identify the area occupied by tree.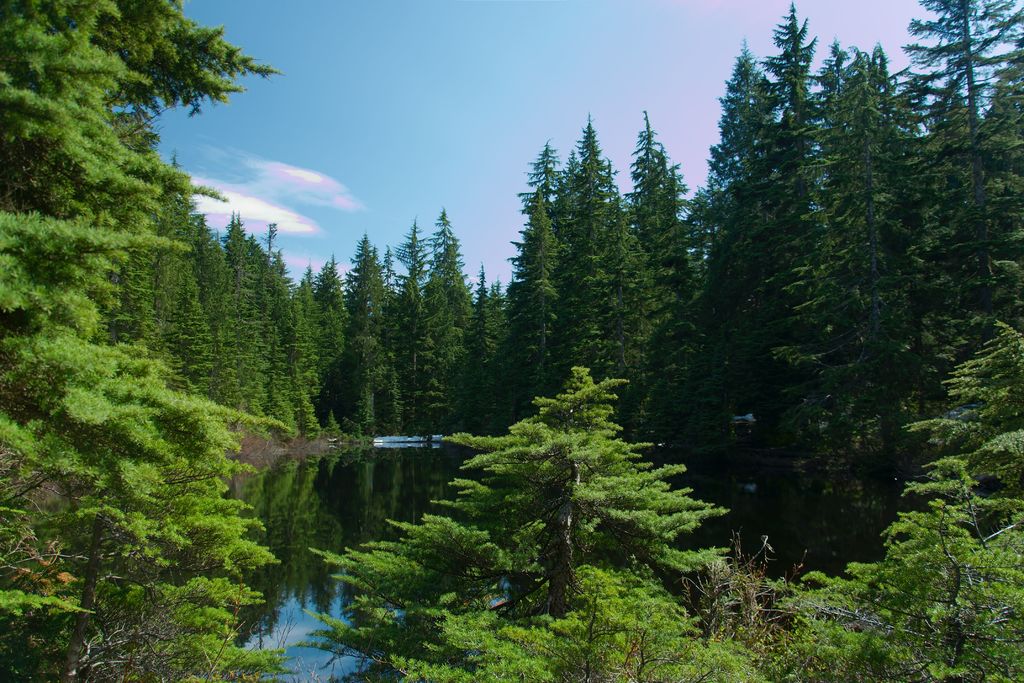
Area: 909:315:1023:499.
